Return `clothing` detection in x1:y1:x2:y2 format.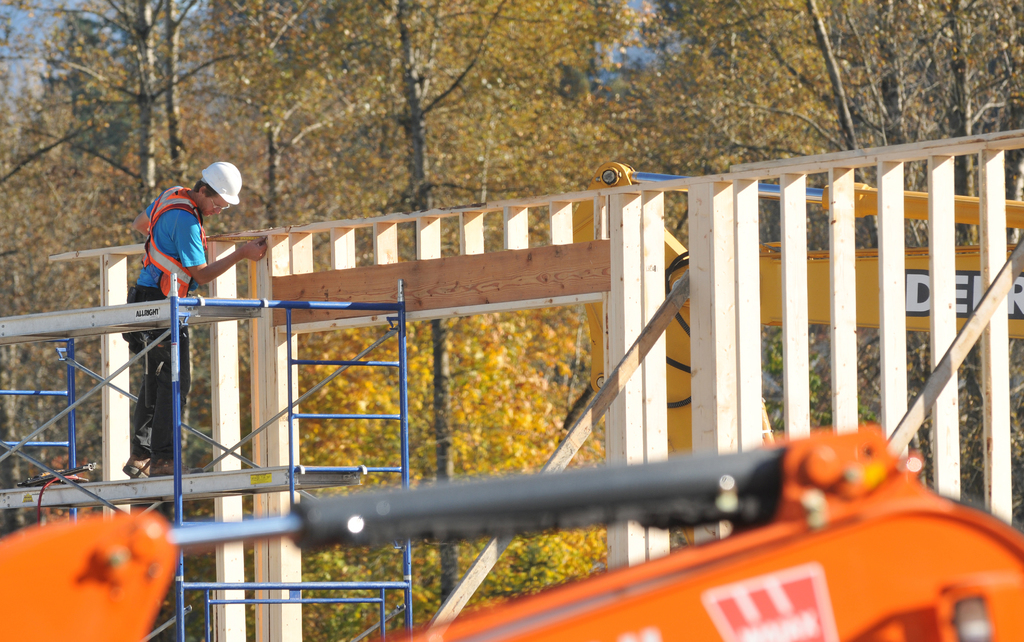
129:188:210:294.
